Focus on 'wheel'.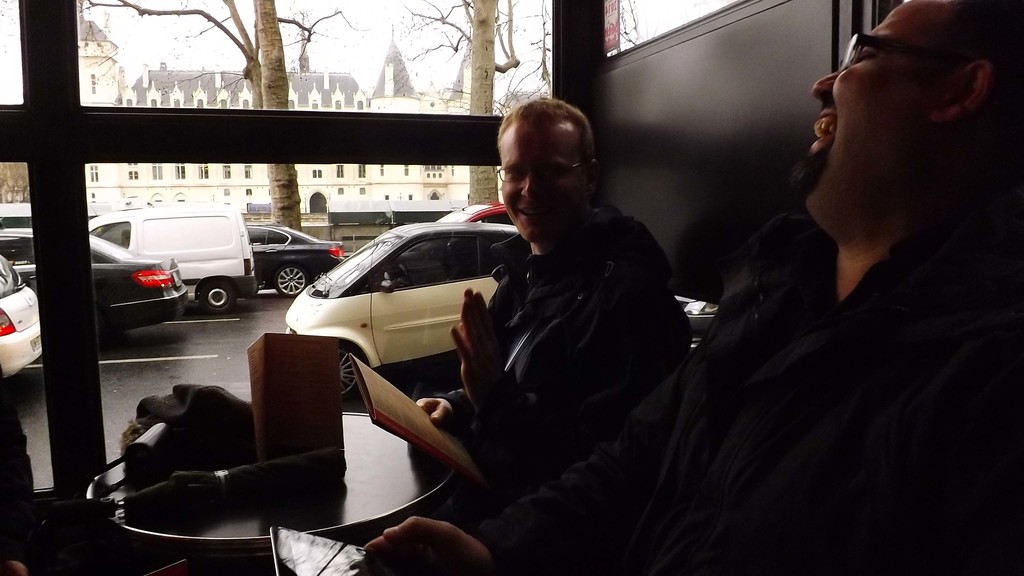
Focused at x1=198, y1=277, x2=235, y2=316.
